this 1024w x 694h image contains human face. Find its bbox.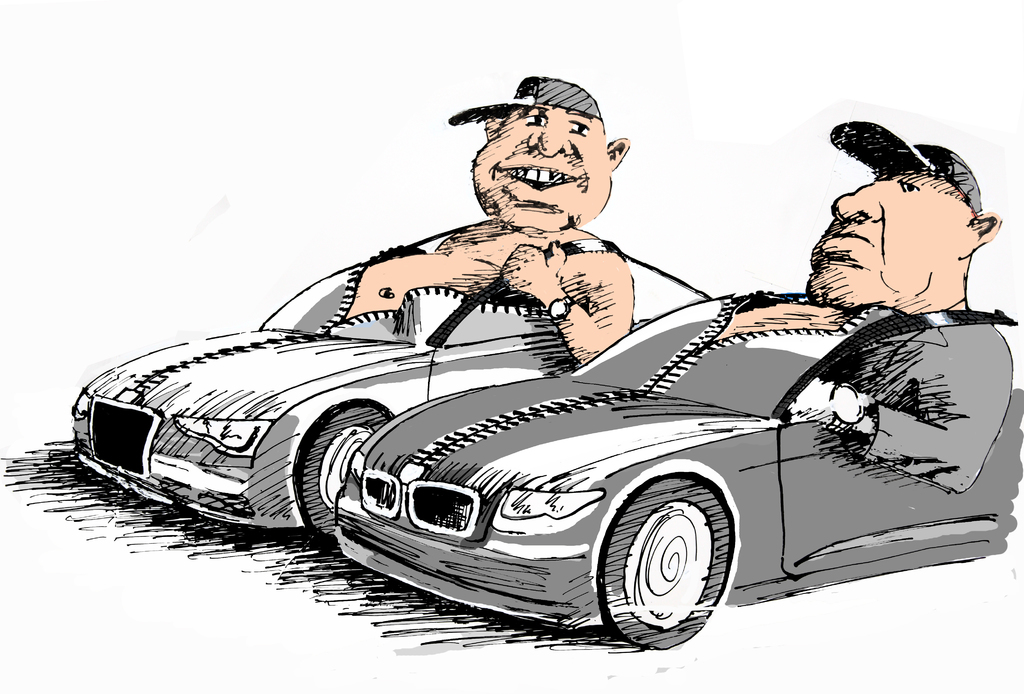
(475, 103, 614, 233).
